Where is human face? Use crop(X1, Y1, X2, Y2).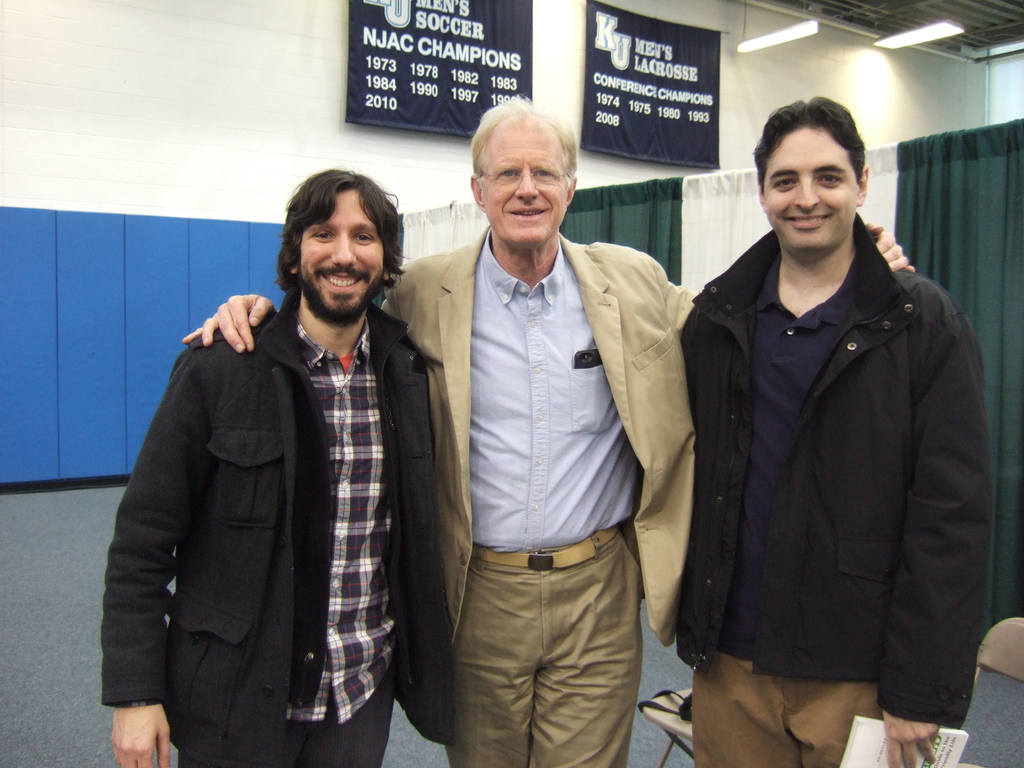
crop(764, 131, 859, 248).
